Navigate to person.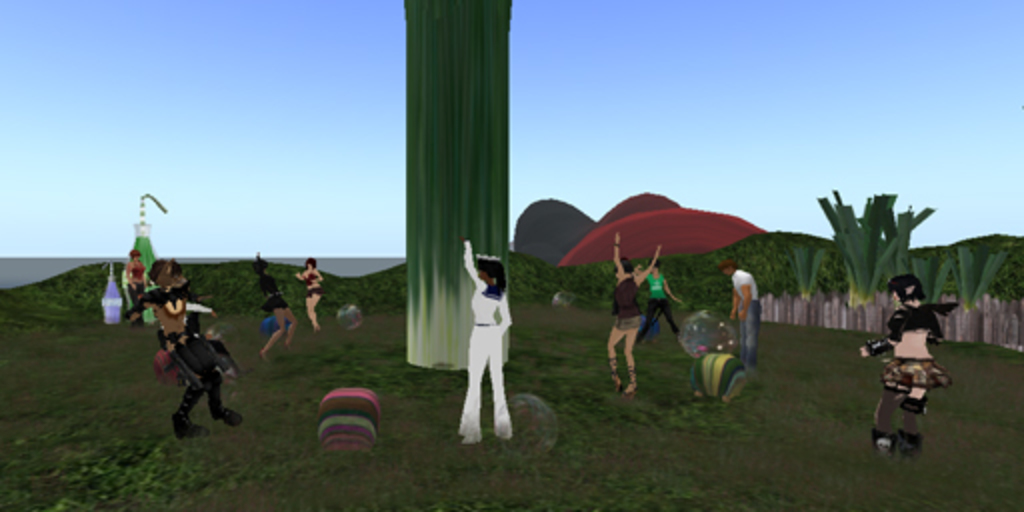
Navigation target: pyautogui.locateOnScreen(720, 260, 764, 374).
